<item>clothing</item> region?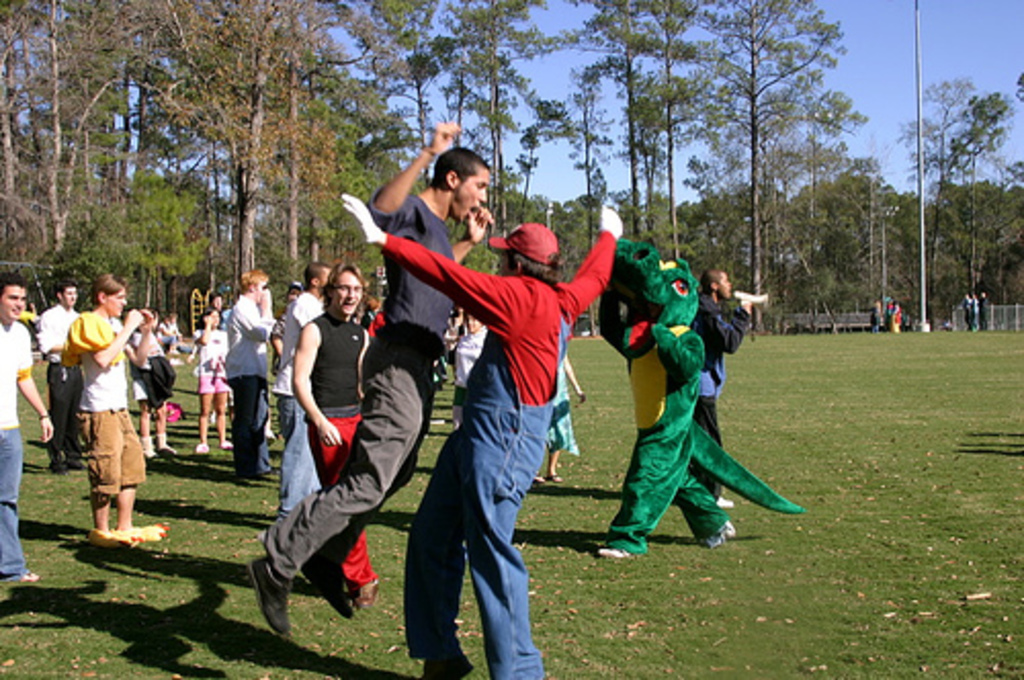
154 322 174 348
